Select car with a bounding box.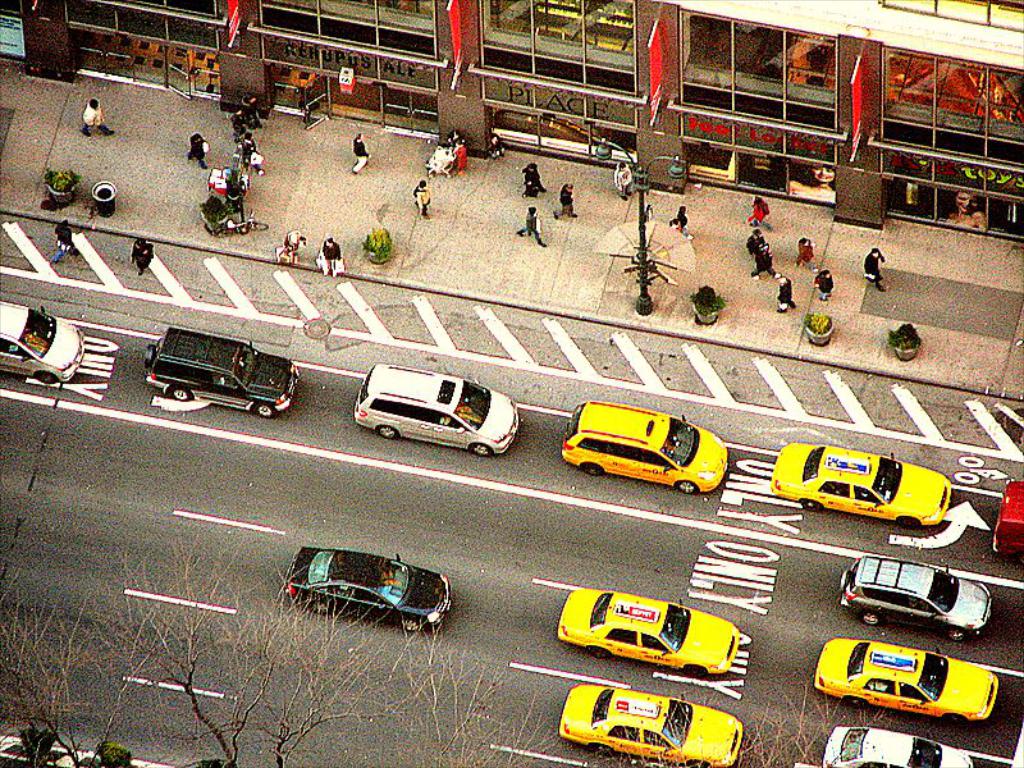
crop(773, 448, 951, 525).
